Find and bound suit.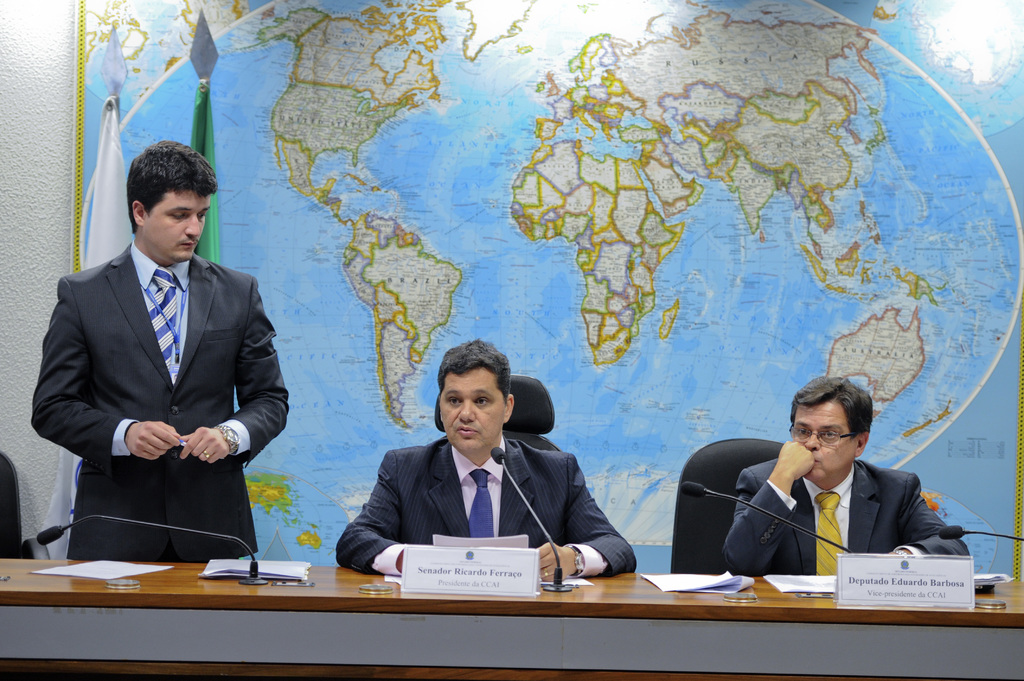
Bound: region(33, 243, 292, 559).
